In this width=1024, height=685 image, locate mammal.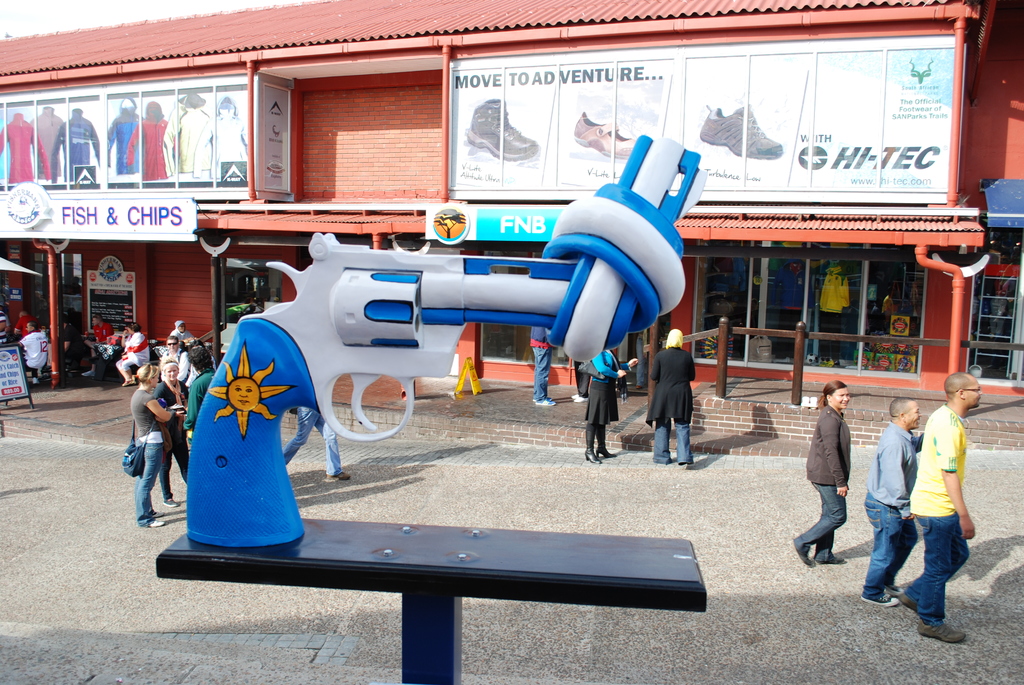
Bounding box: bbox=(282, 408, 351, 480).
